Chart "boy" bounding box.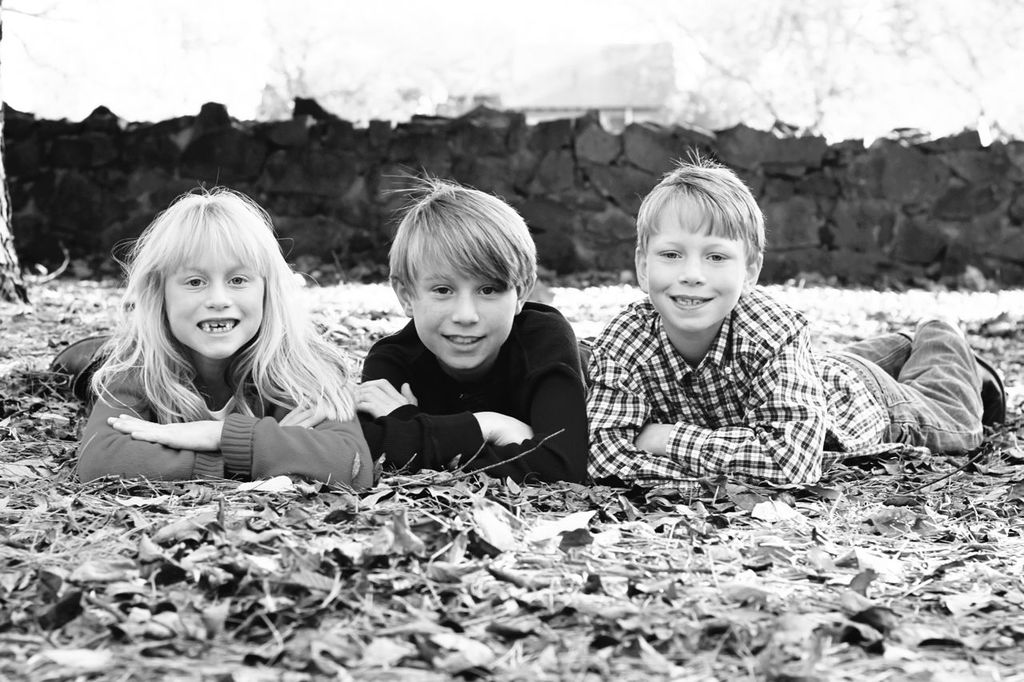
Charted: crop(352, 185, 589, 488).
